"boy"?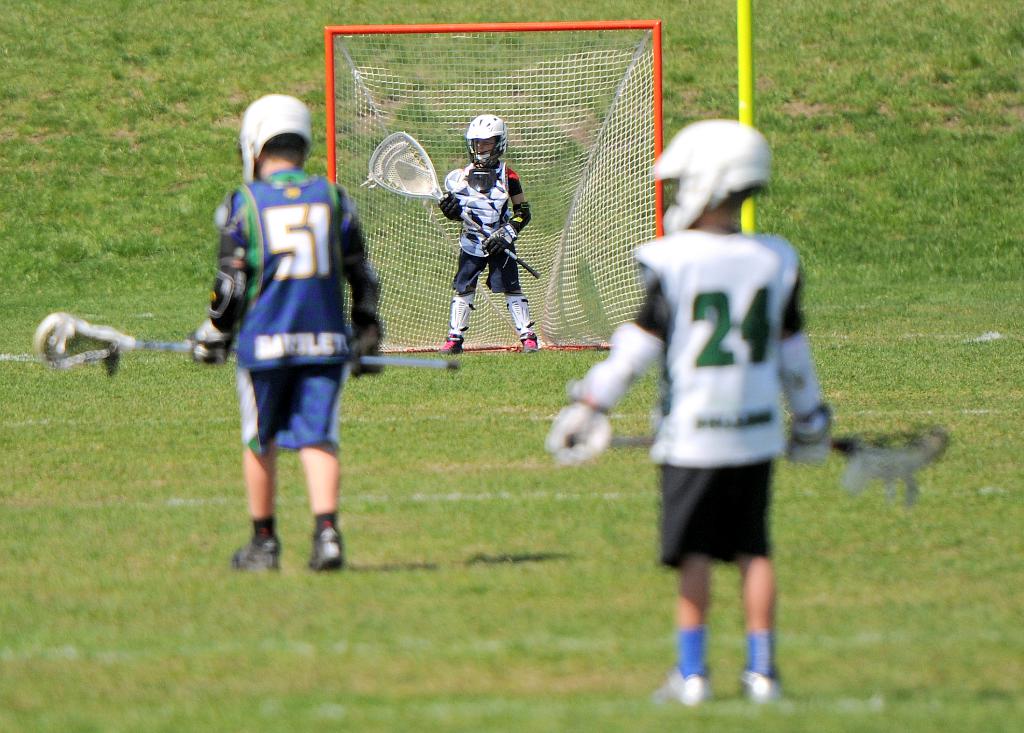
436:114:539:354
